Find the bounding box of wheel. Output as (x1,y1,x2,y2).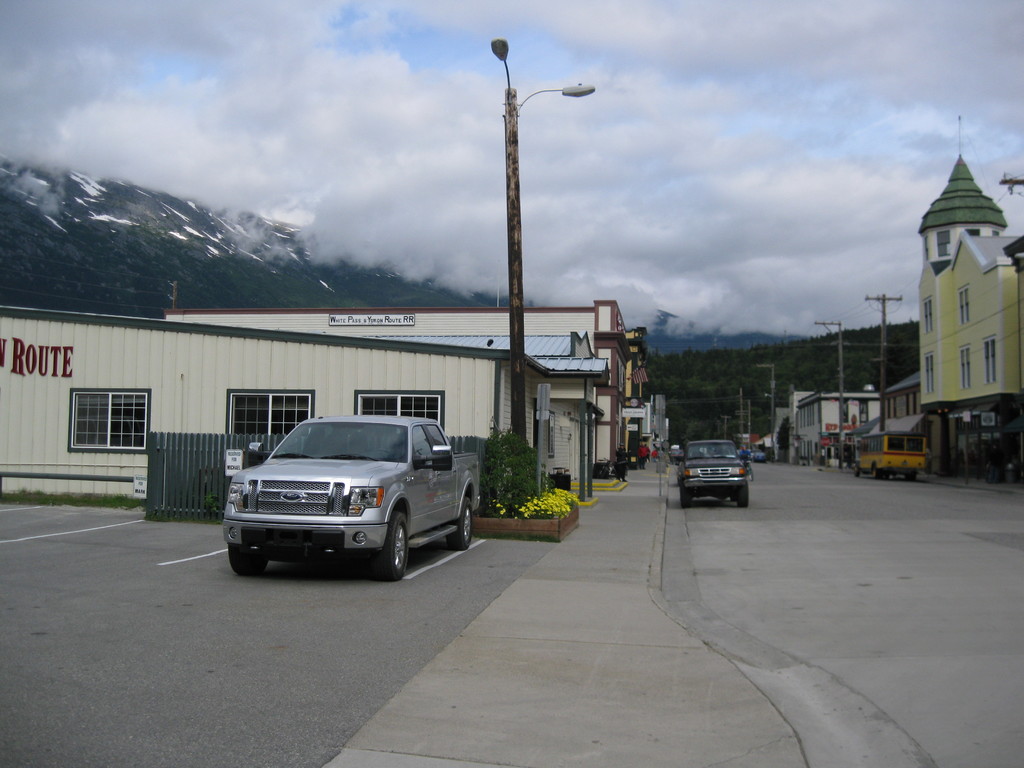
(369,446,390,457).
